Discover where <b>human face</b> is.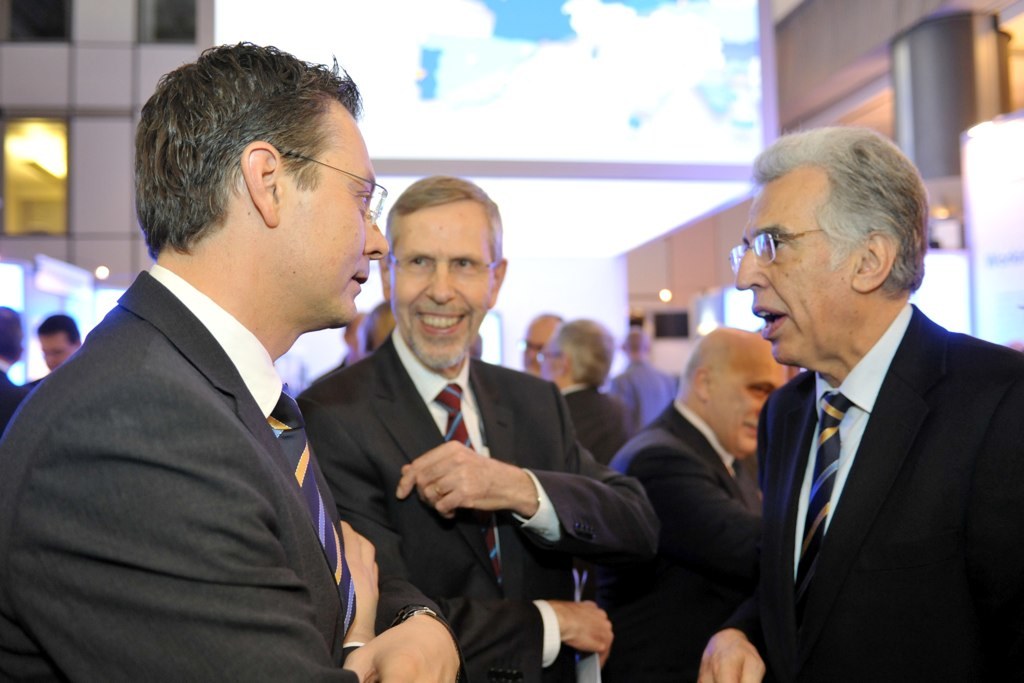
Discovered at bbox=[387, 196, 493, 370].
